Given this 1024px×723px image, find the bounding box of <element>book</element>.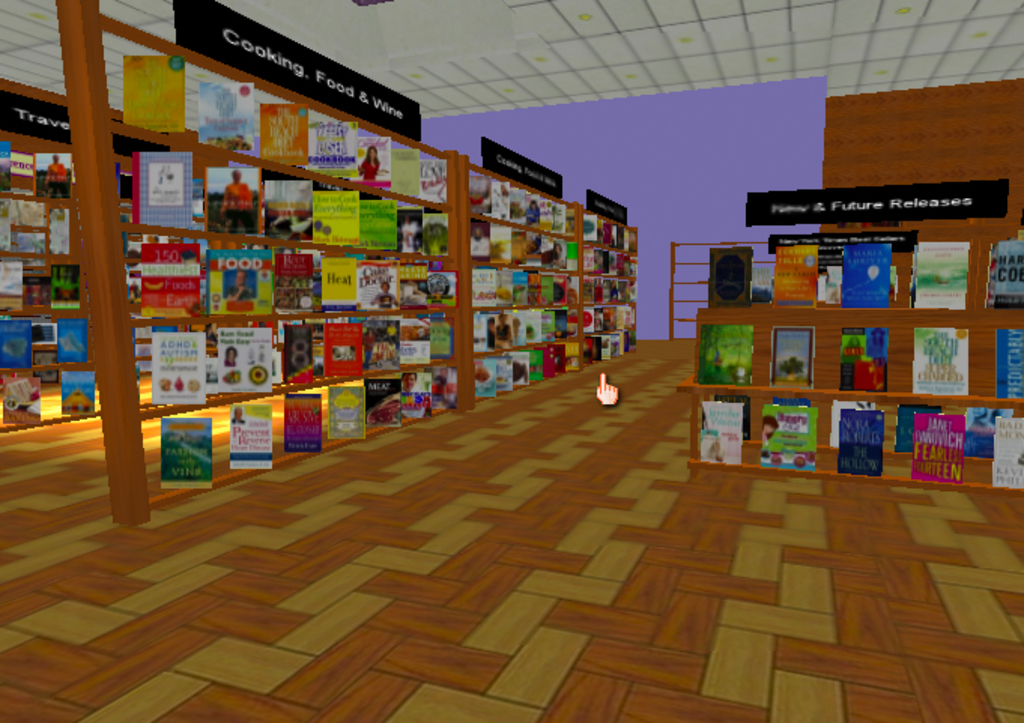
699/325/752/382.
